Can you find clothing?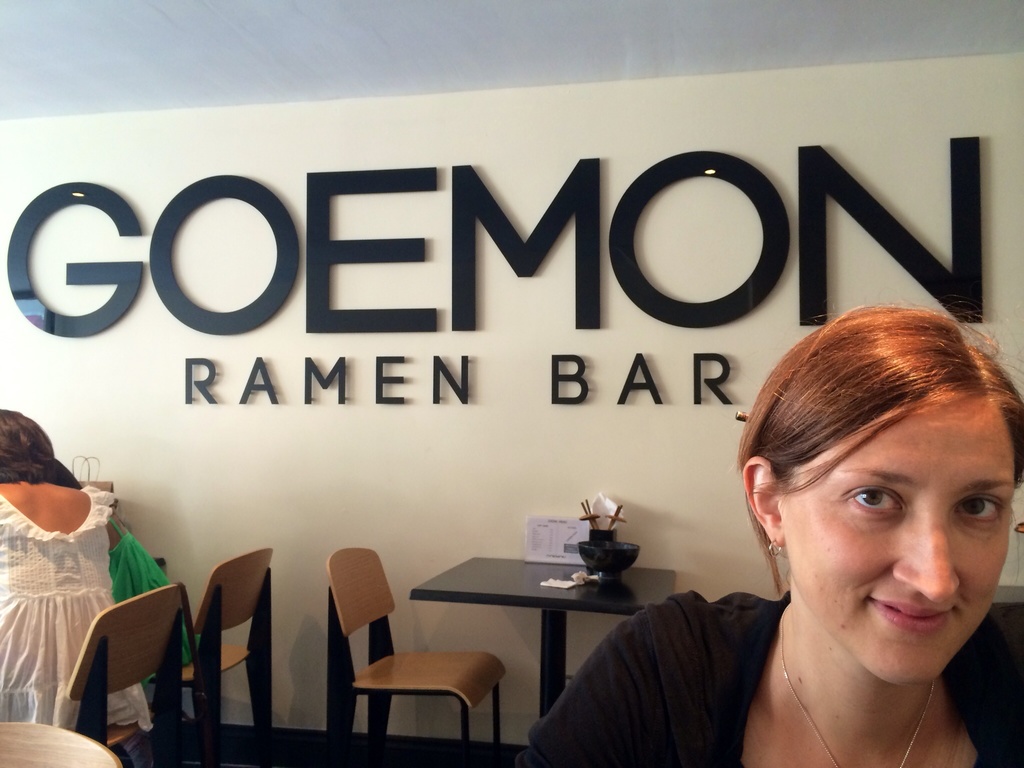
Yes, bounding box: (535,596,1023,767).
